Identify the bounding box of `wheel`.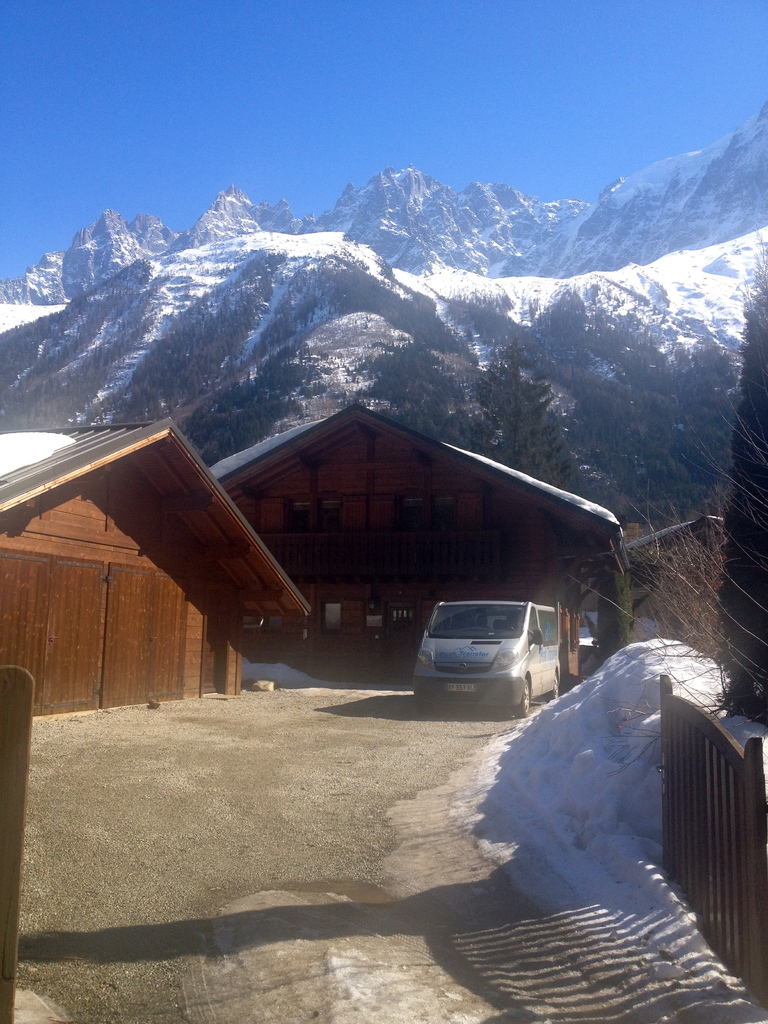
bbox=[557, 672, 562, 697].
